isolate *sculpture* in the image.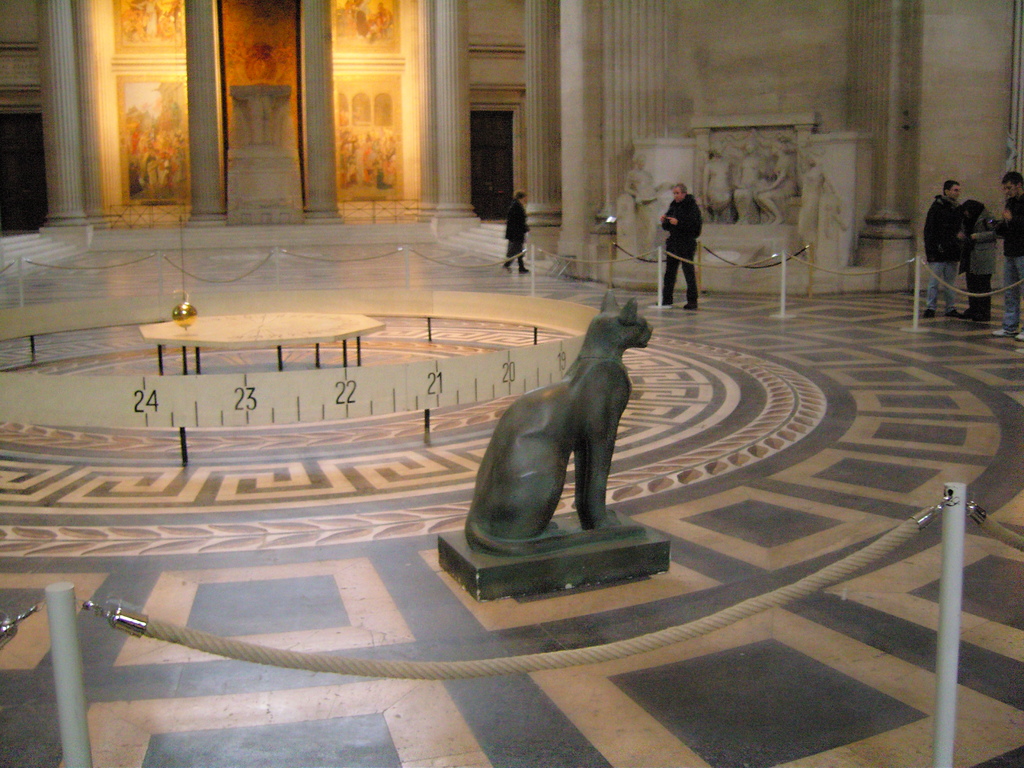
Isolated region: bbox(431, 273, 694, 632).
